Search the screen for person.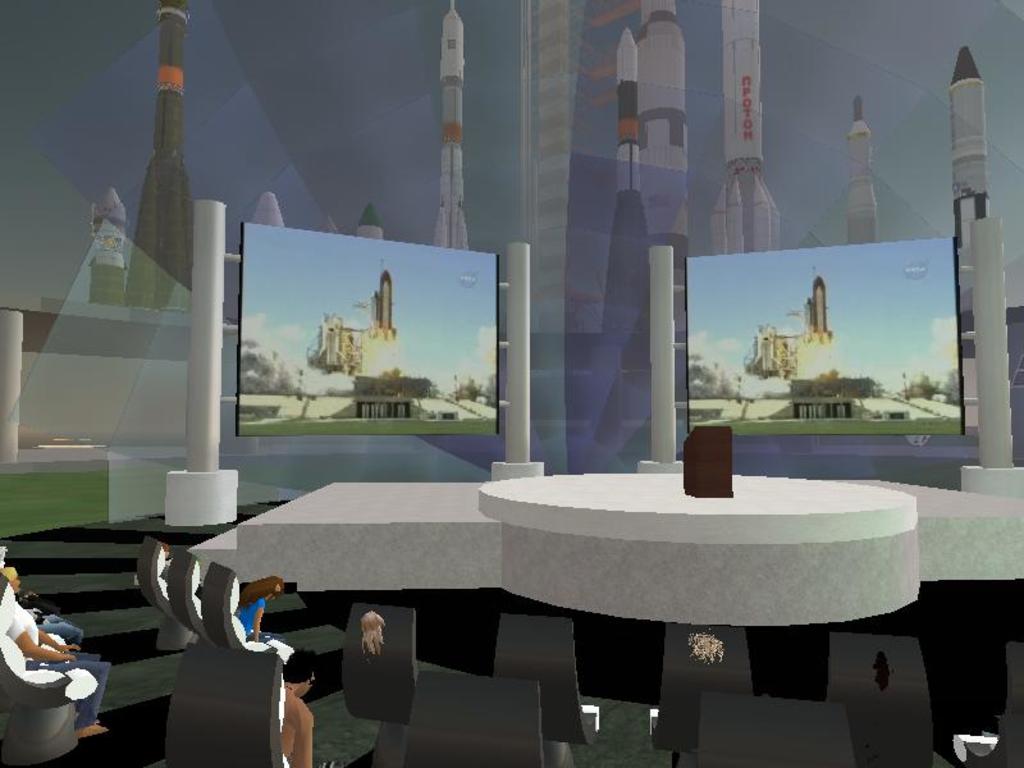
Found at [233, 576, 289, 645].
